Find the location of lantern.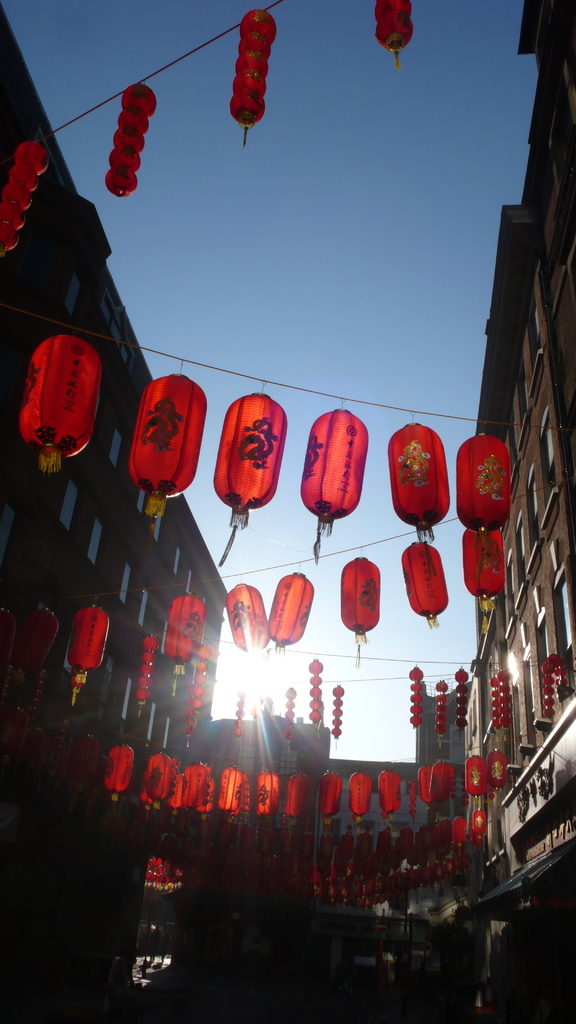
Location: [left=166, top=593, right=204, bottom=678].
